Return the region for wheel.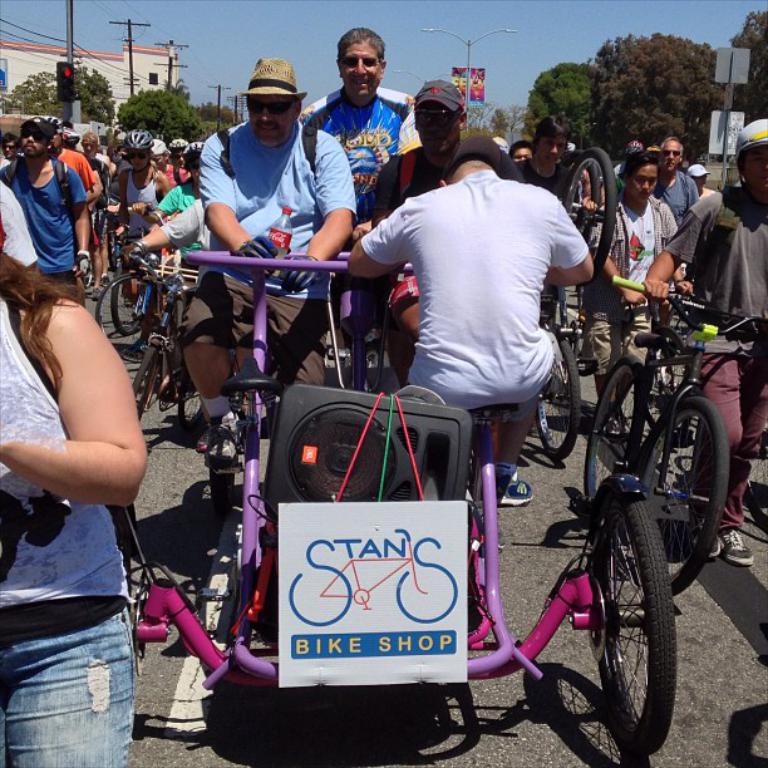
x1=108, y1=262, x2=148, y2=338.
